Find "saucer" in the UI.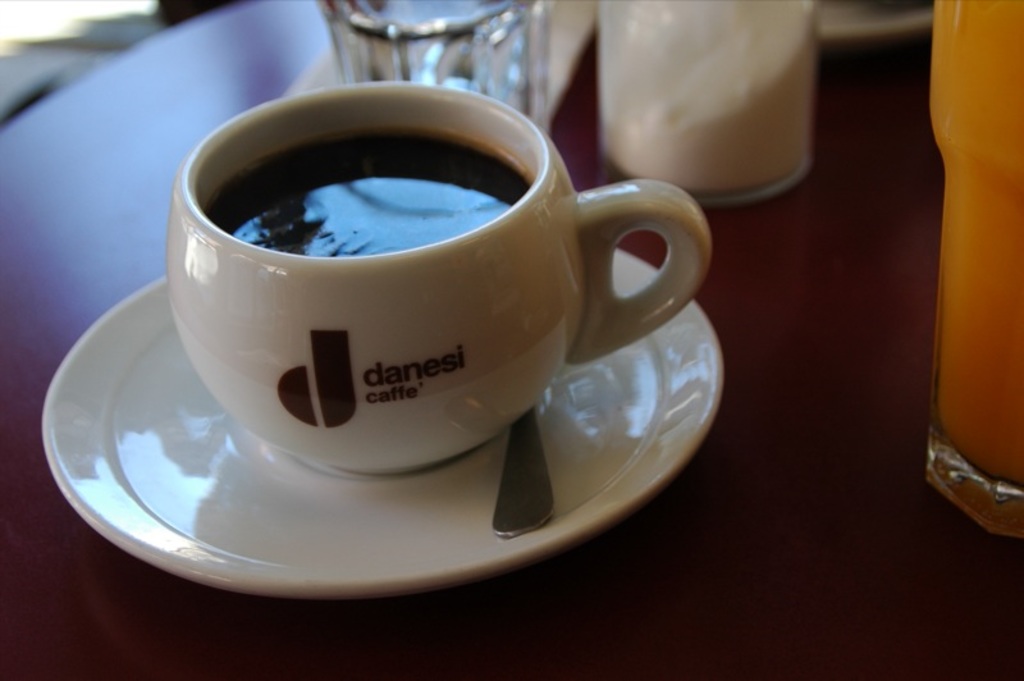
UI element at 41/246/726/599.
